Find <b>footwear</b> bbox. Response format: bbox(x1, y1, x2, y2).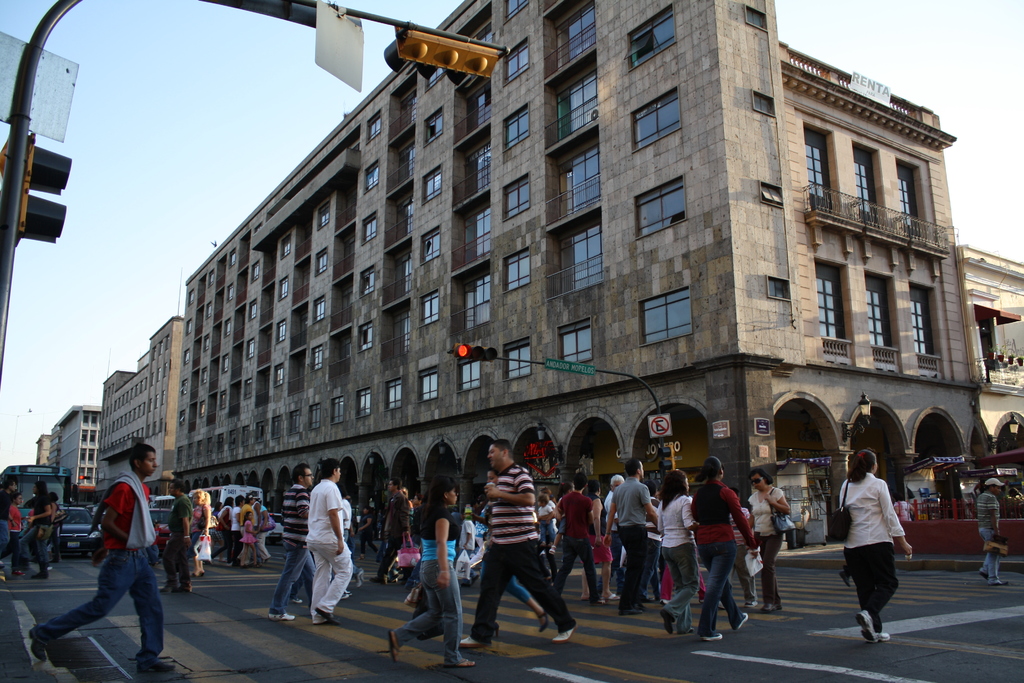
bbox(317, 605, 340, 625).
